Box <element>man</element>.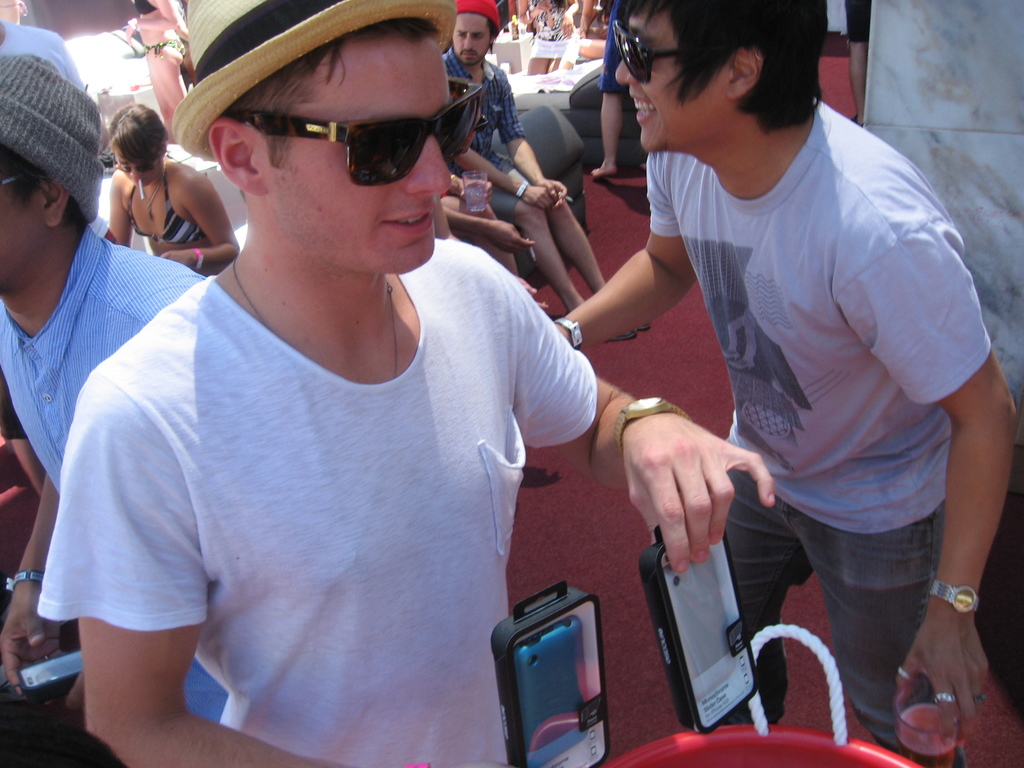
(x1=29, y1=1, x2=649, y2=754).
